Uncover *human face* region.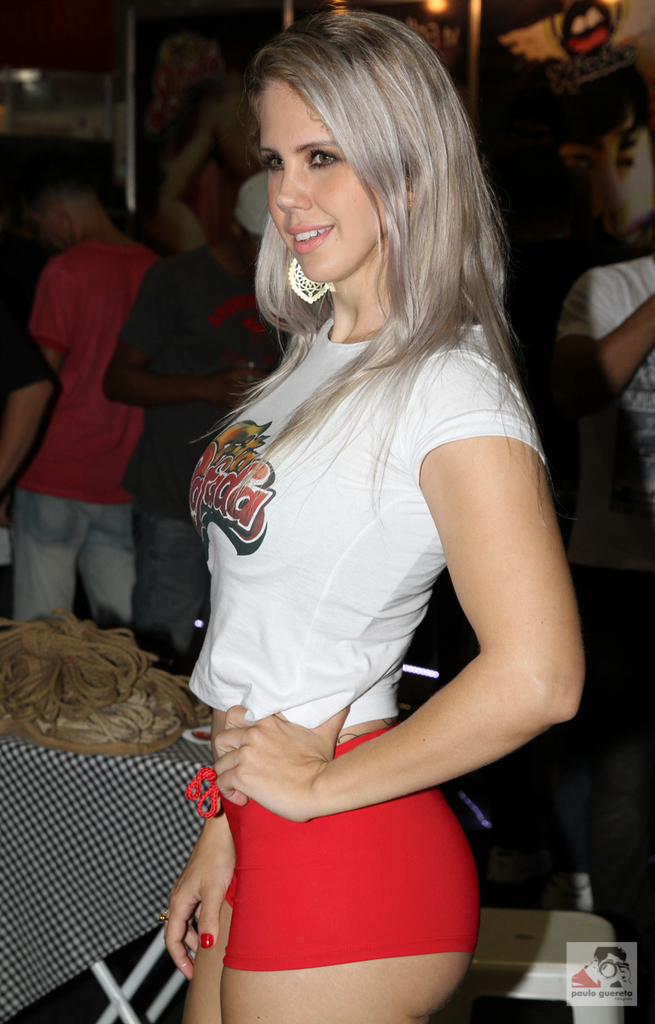
Uncovered: [258, 66, 397, 275].
